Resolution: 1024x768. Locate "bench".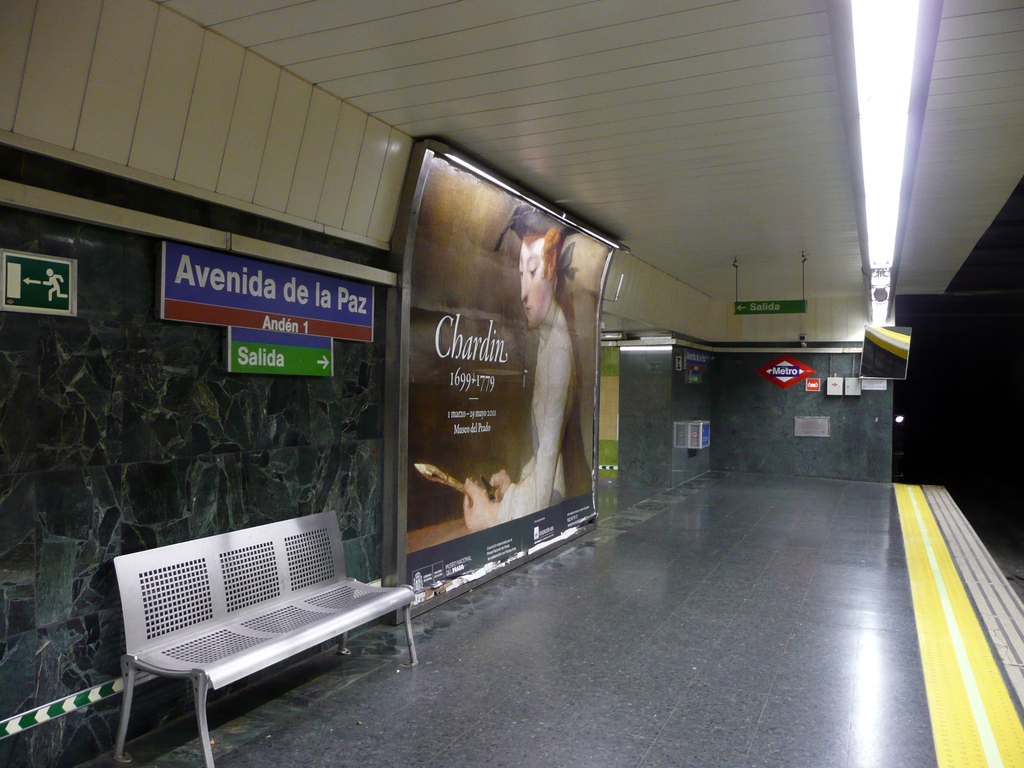
box=[102, 525, 430, 743].
